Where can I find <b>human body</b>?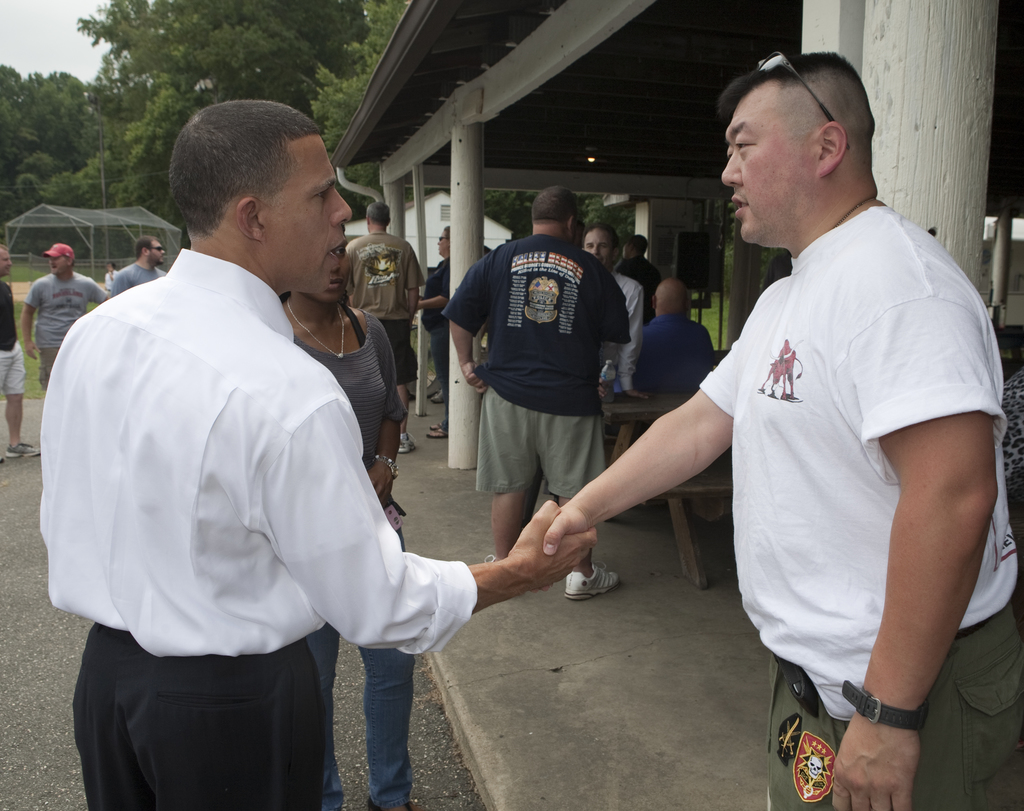
You can find it at [x1=623, y1=249, x2=660, y2=319].
